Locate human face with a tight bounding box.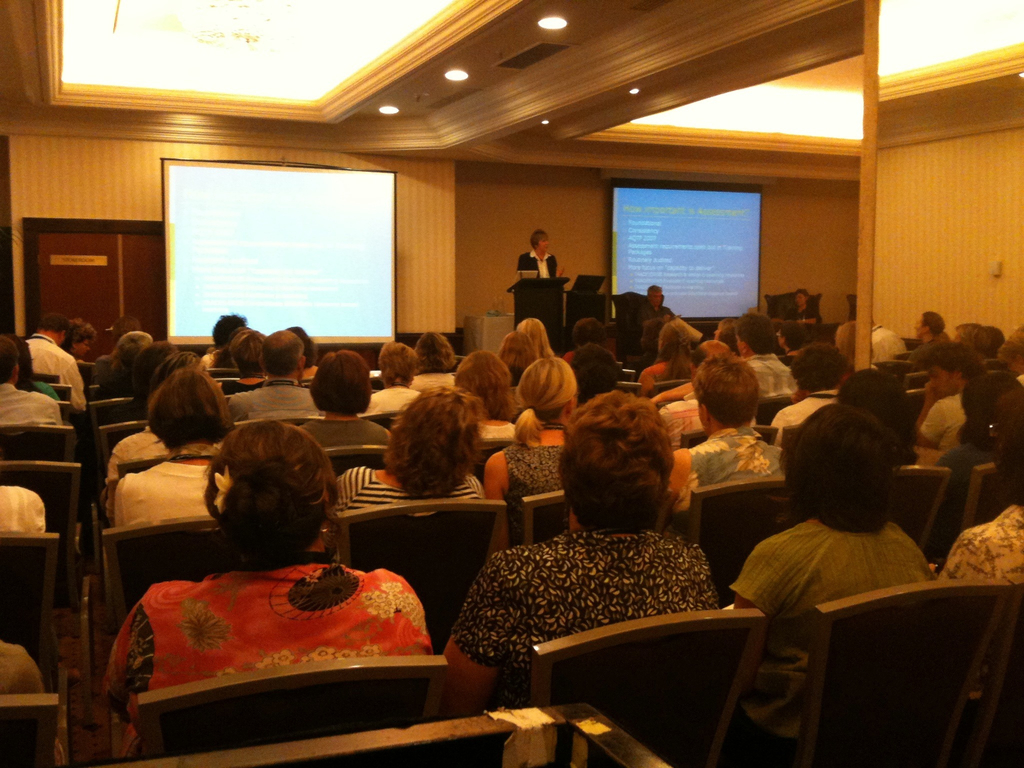
(912,313,924,338).
